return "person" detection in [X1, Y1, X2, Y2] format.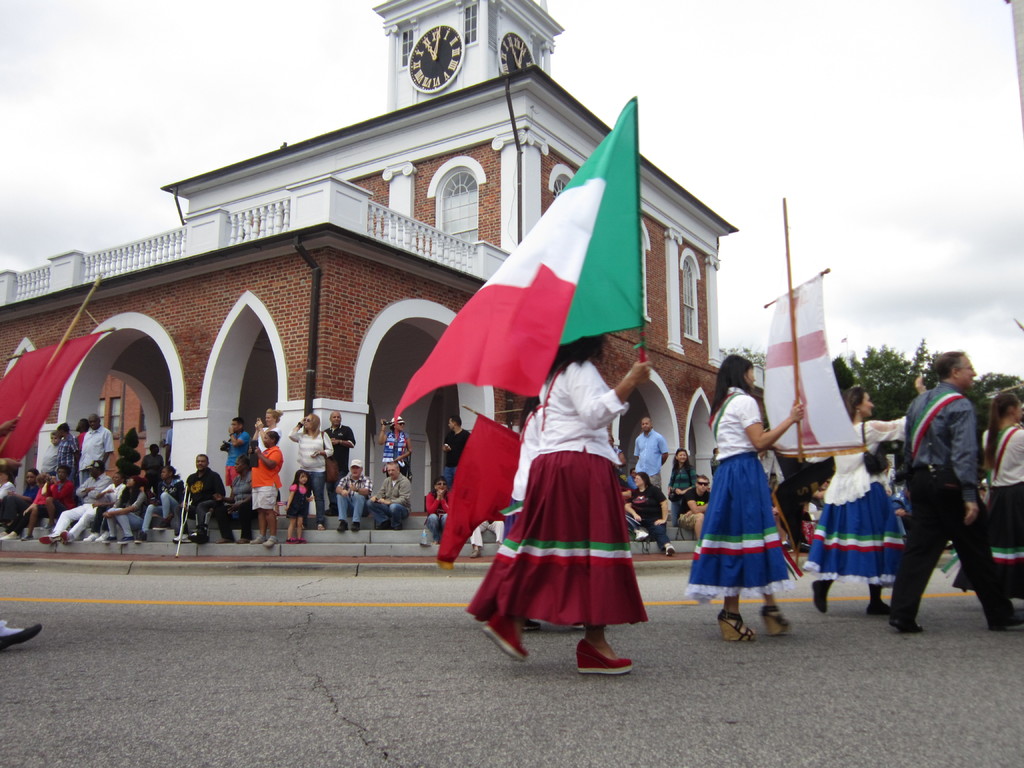
[635, 419, 669, 479].
